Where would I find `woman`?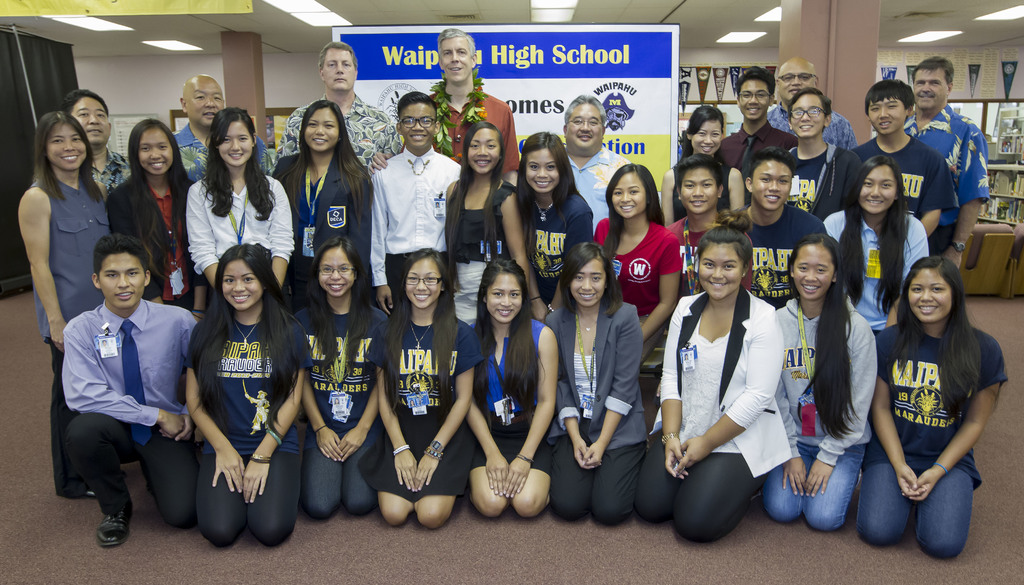
At region(184, 243, 308, 544).
